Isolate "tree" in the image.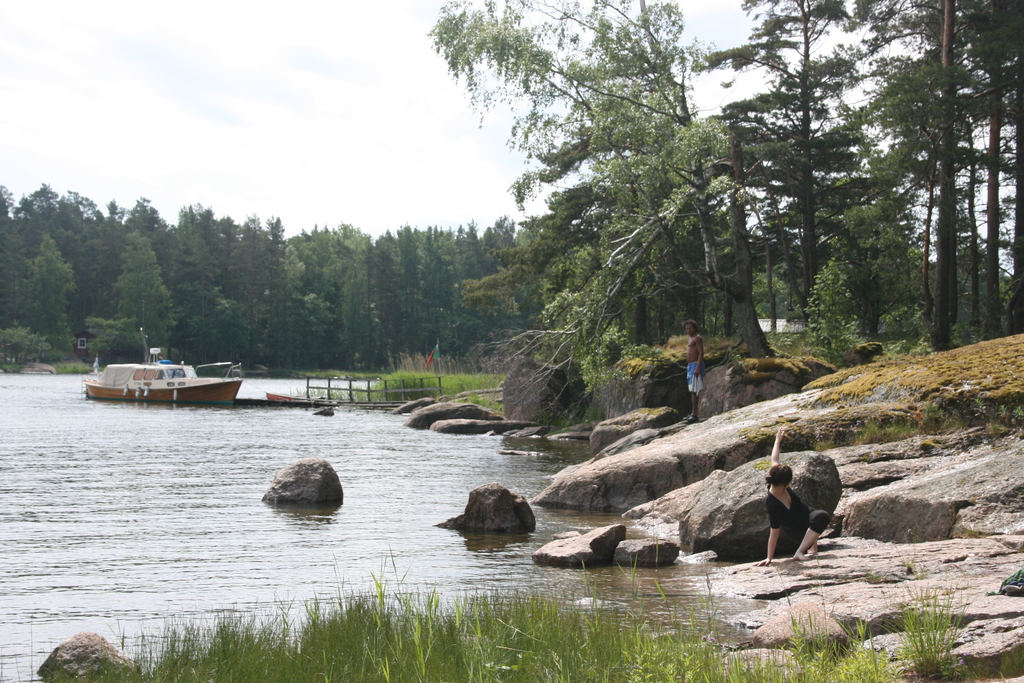
Isolated region: 10,230,79,359.
